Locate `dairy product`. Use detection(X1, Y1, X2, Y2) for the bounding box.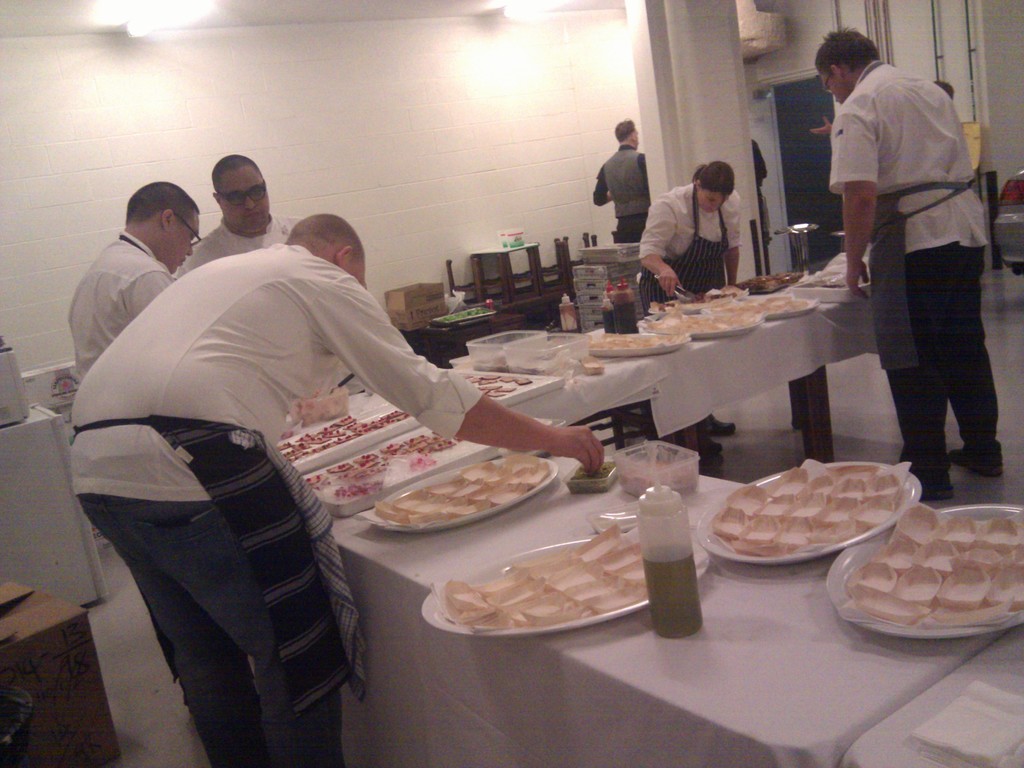
detection(646, 308, 756, 338).
